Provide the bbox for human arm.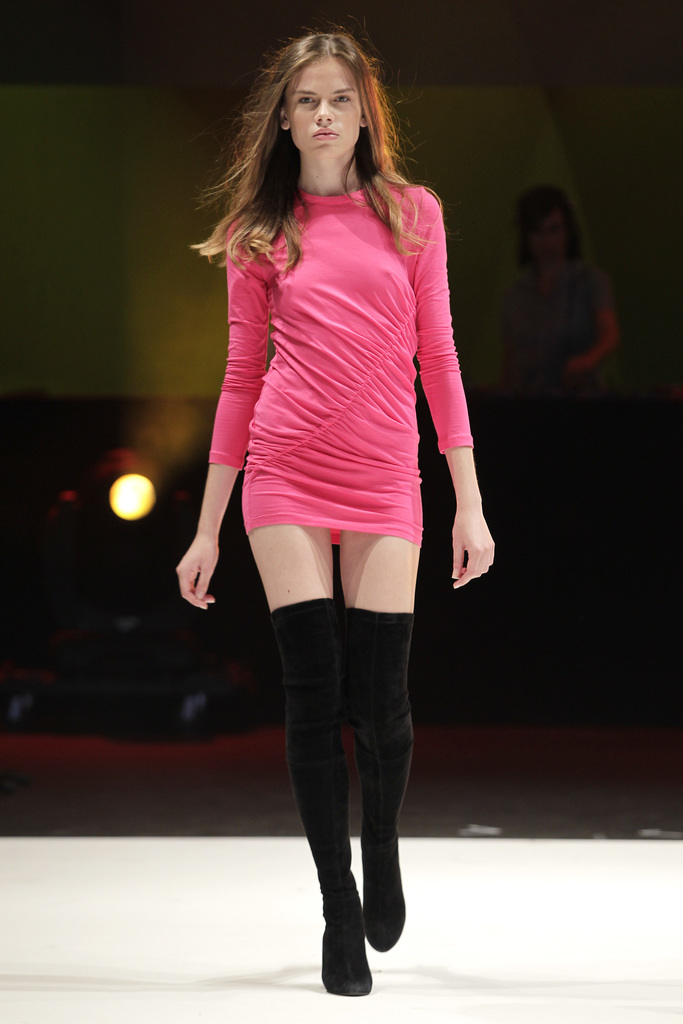
169,218,269,609.
